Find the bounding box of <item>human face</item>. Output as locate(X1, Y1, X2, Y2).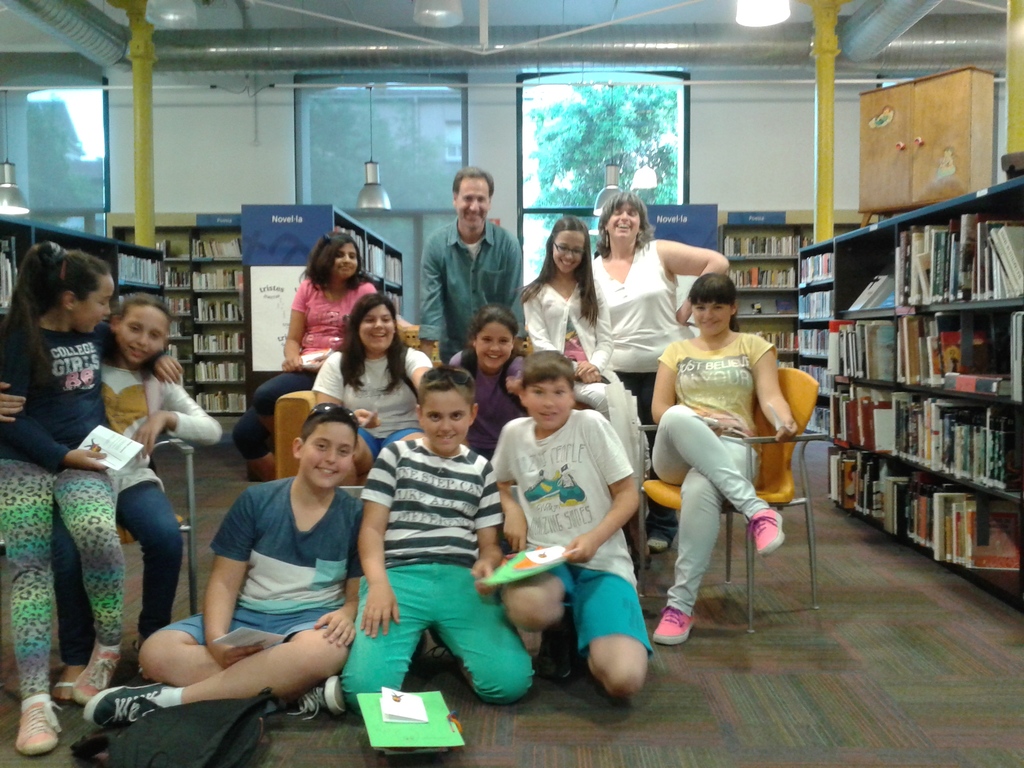
locate(520, 376, 578, 430).
